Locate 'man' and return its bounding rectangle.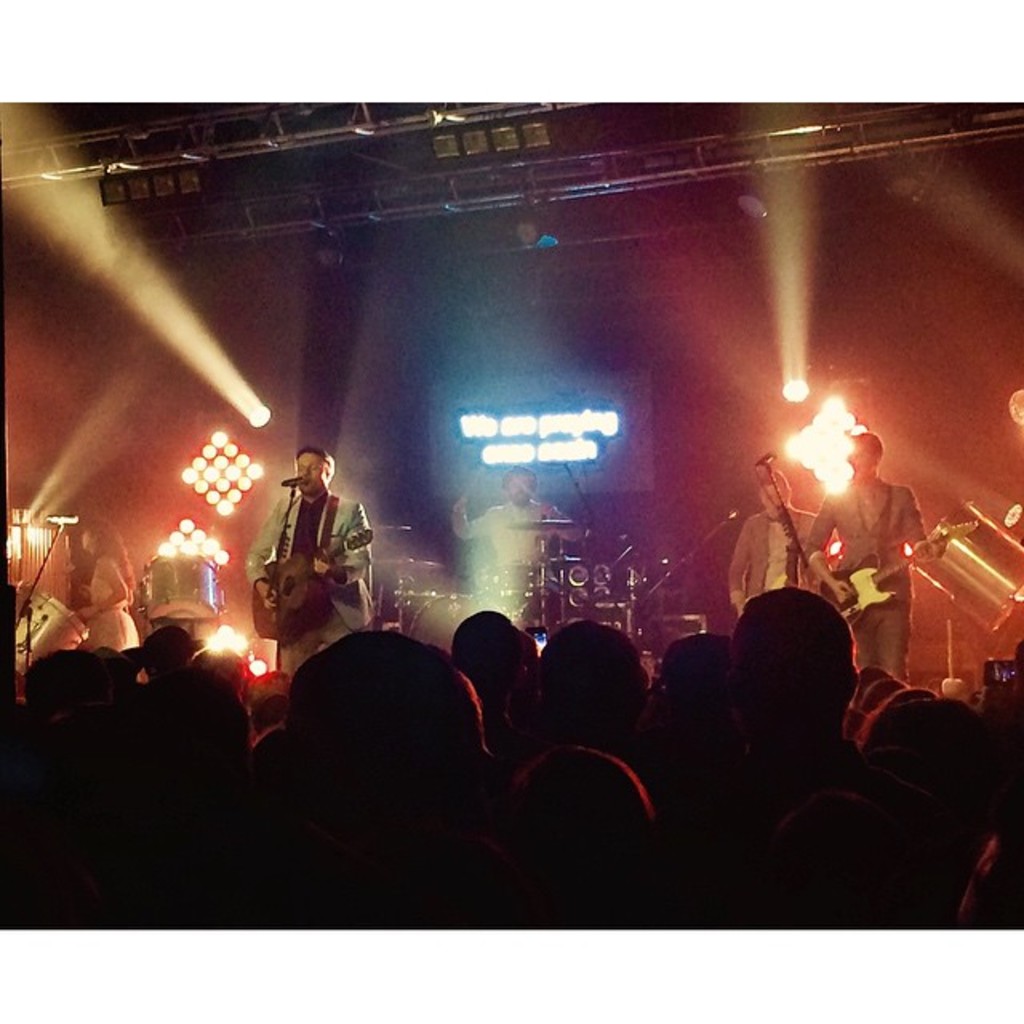
(798,427,942,690).
